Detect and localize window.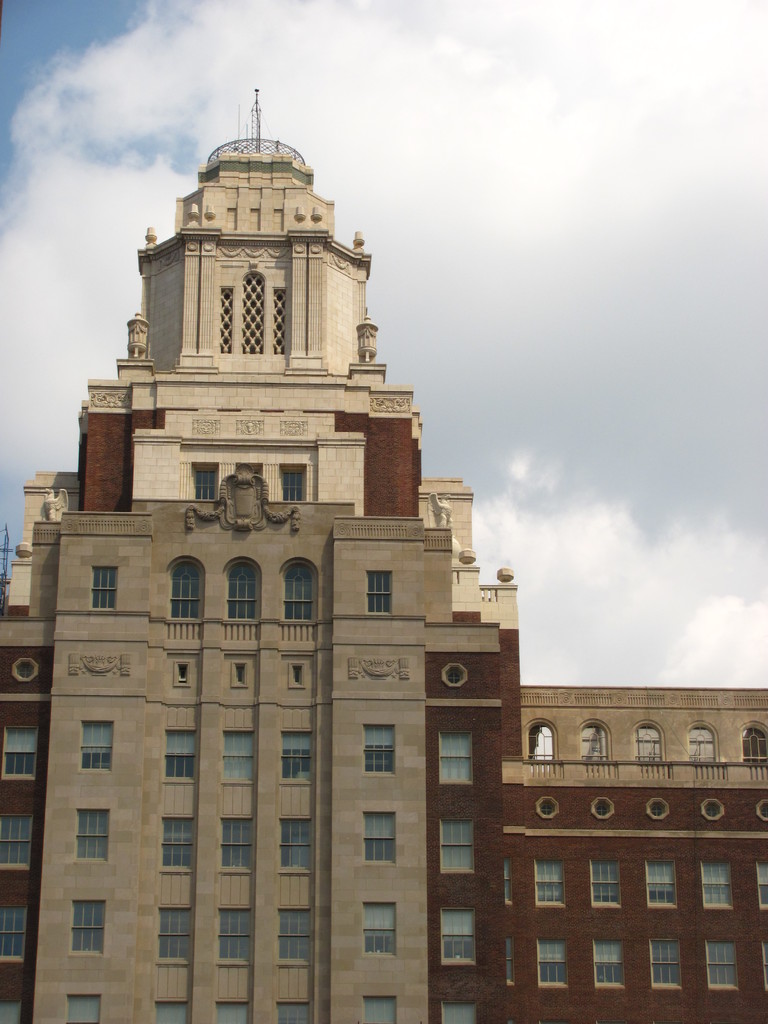
Localized at {"left": 445, "top": 728, "right": 472, "bottom": 784}.
